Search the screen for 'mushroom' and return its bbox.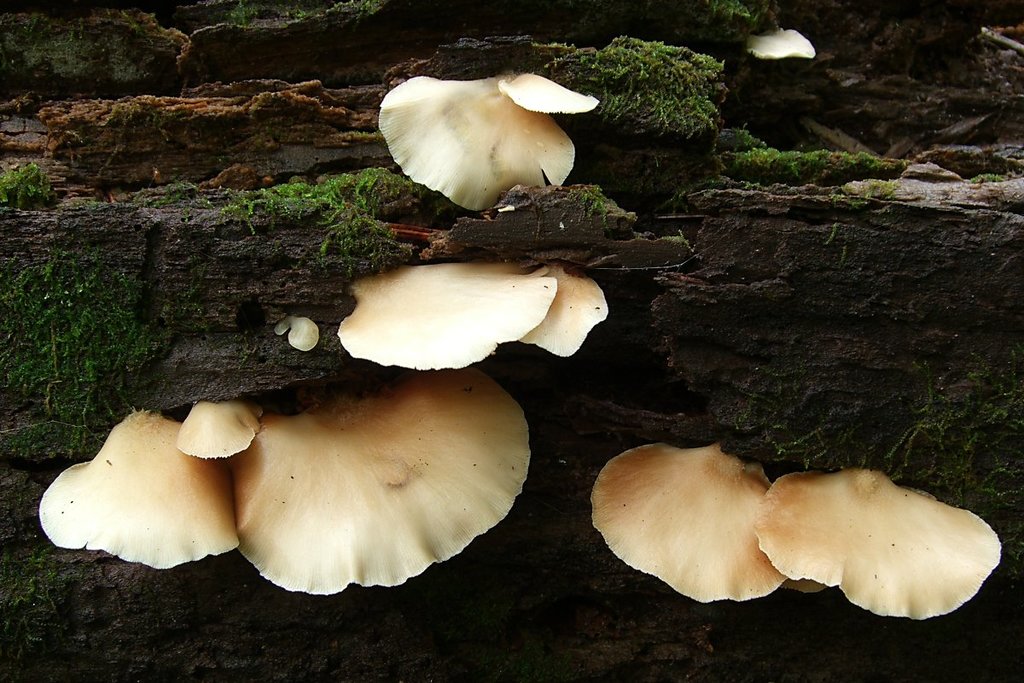
Found: 784,576,830,593.
